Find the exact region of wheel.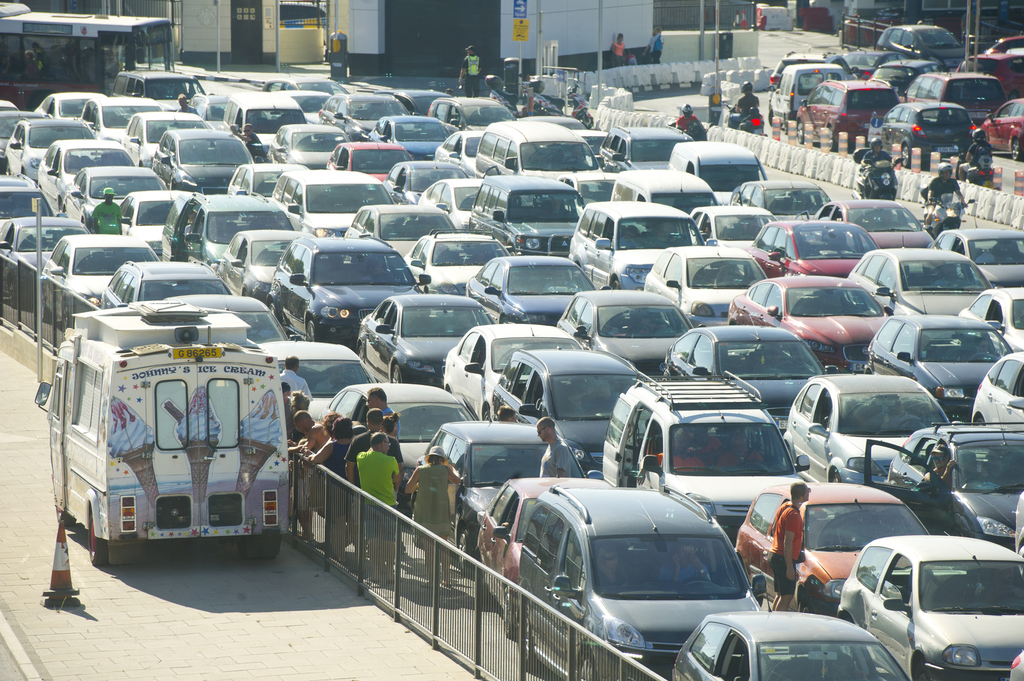
Exact region: bbox=(61, 302, 70, 336).
